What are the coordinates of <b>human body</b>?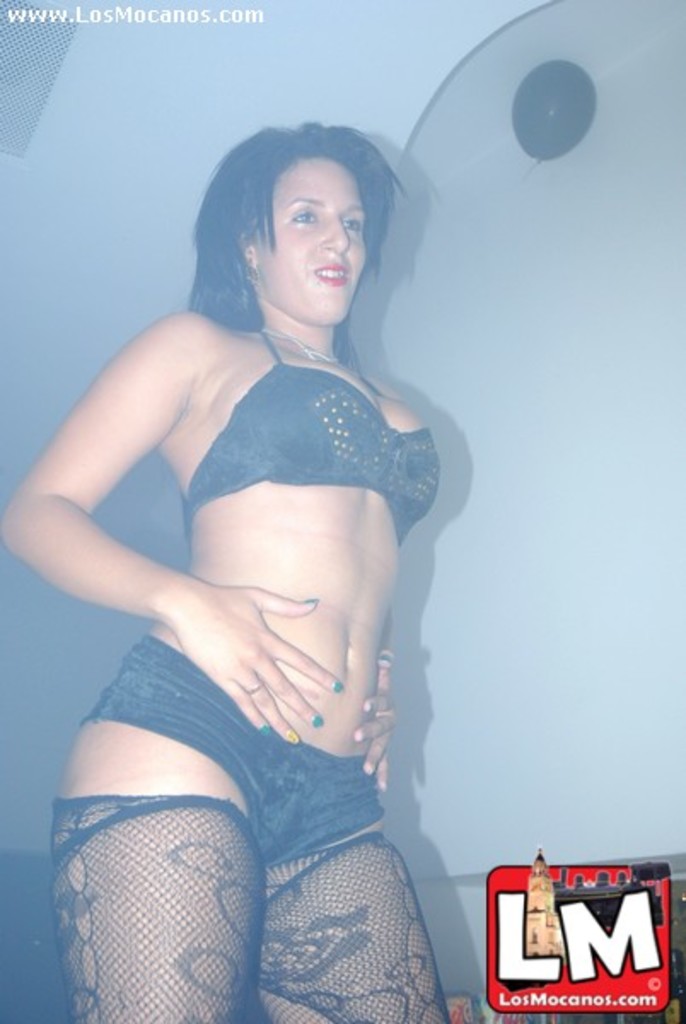
(32, 104, 500, 1023).
